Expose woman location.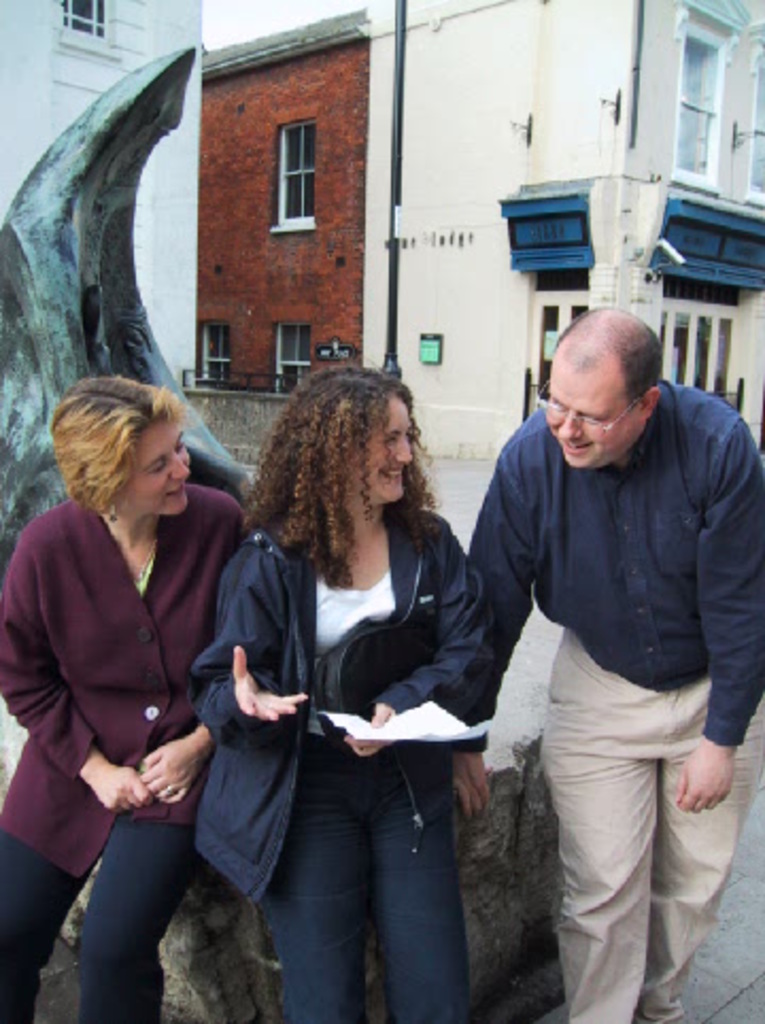
Exposed at bbox=[191, 363, 514, 1022].
